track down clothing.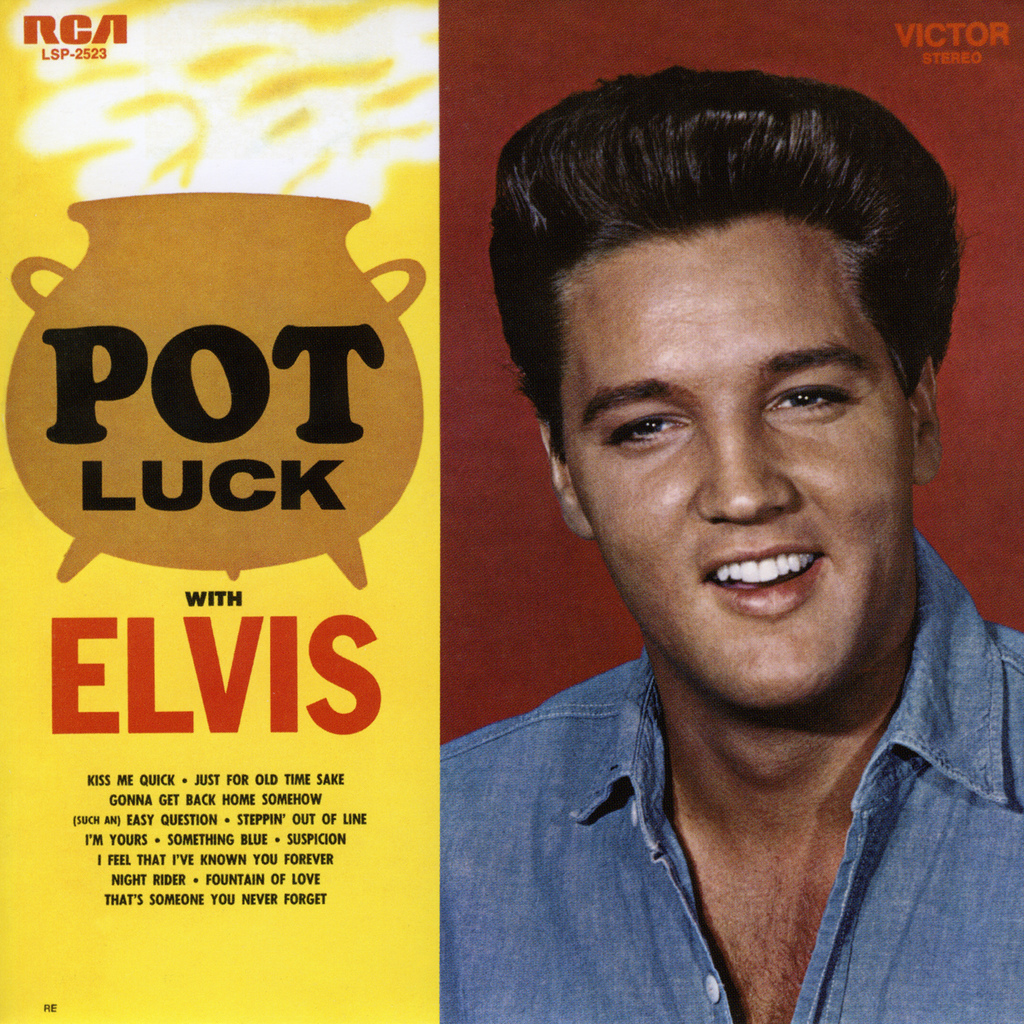
Tracked to <region>382, 480, 1023, 1011</region>.
